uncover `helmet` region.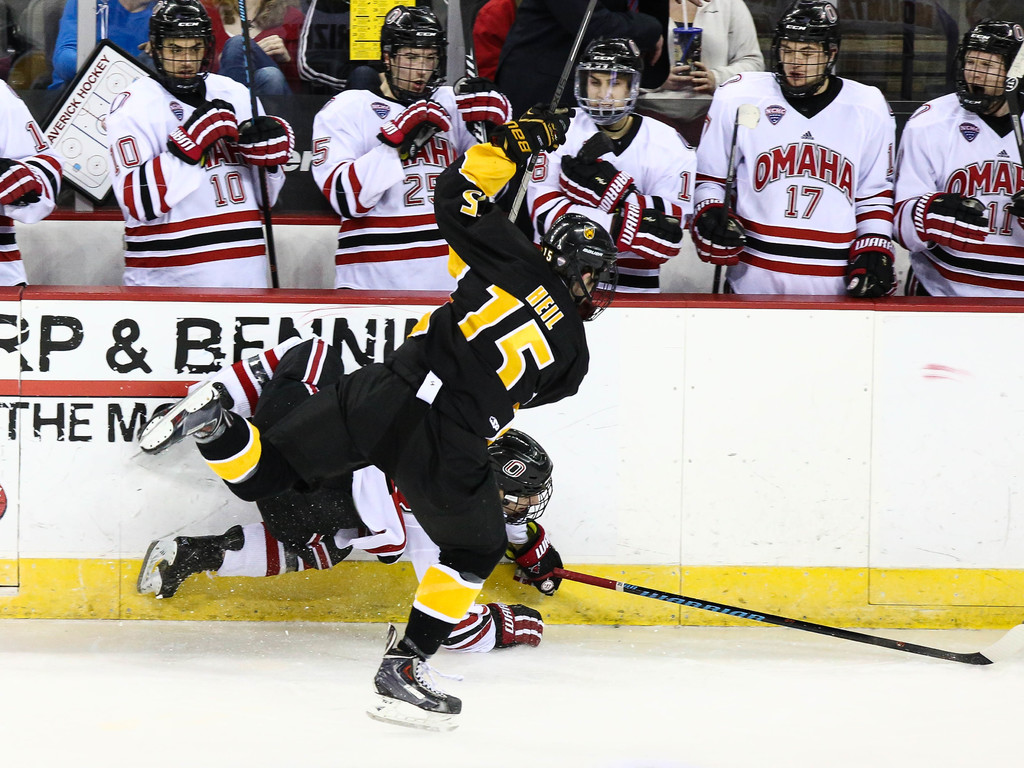
Uncovered: bbox=[538, 224, 620, 319].
